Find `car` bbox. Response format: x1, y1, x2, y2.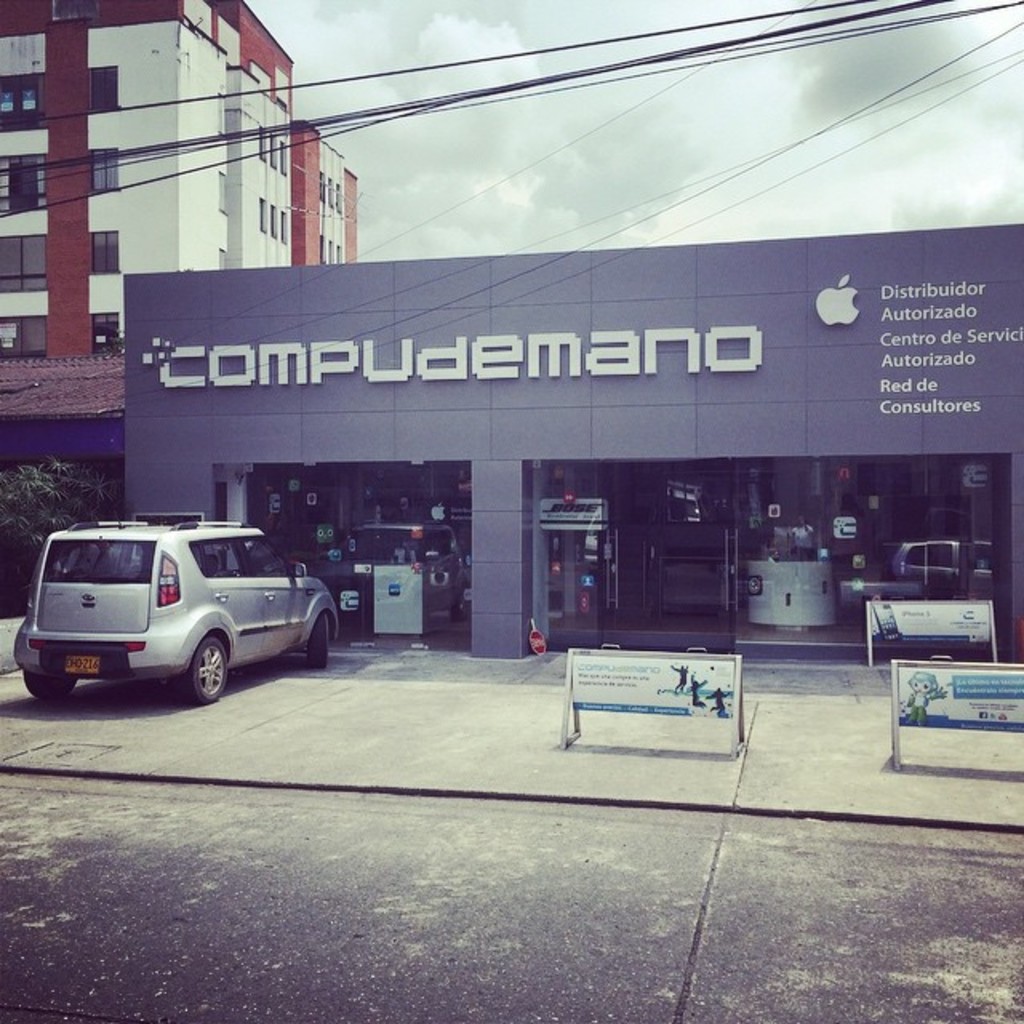
0, 490, 339, 706.
